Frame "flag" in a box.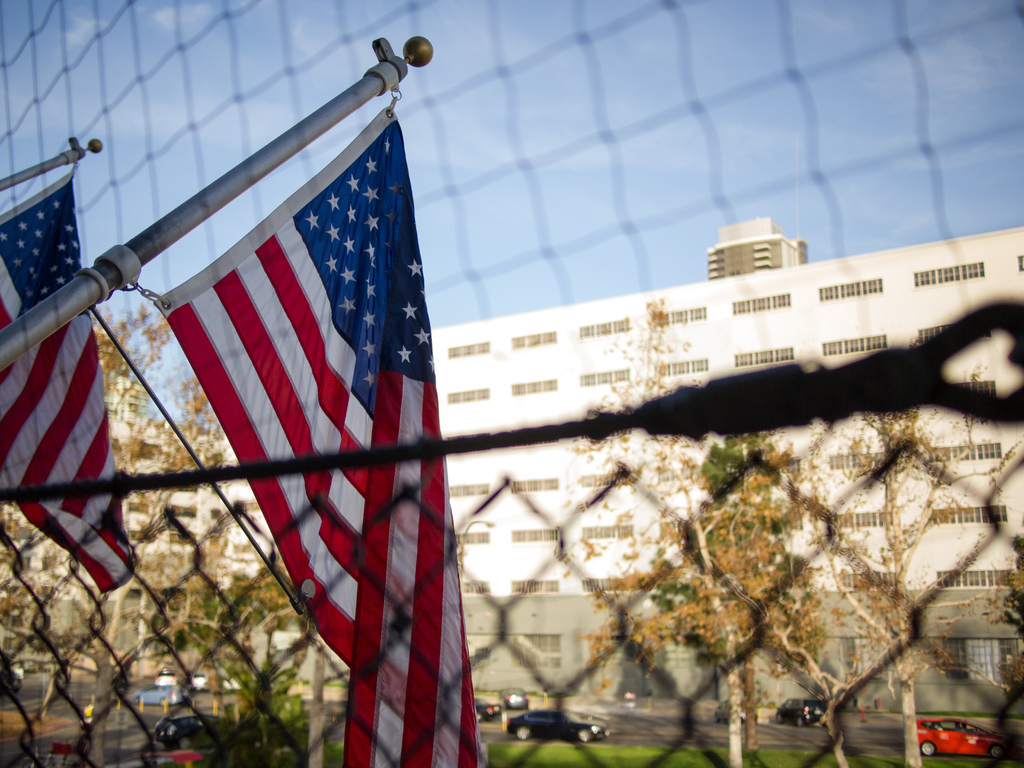
pyautogui.locateOnScreen(152, 105, 497, 767).
